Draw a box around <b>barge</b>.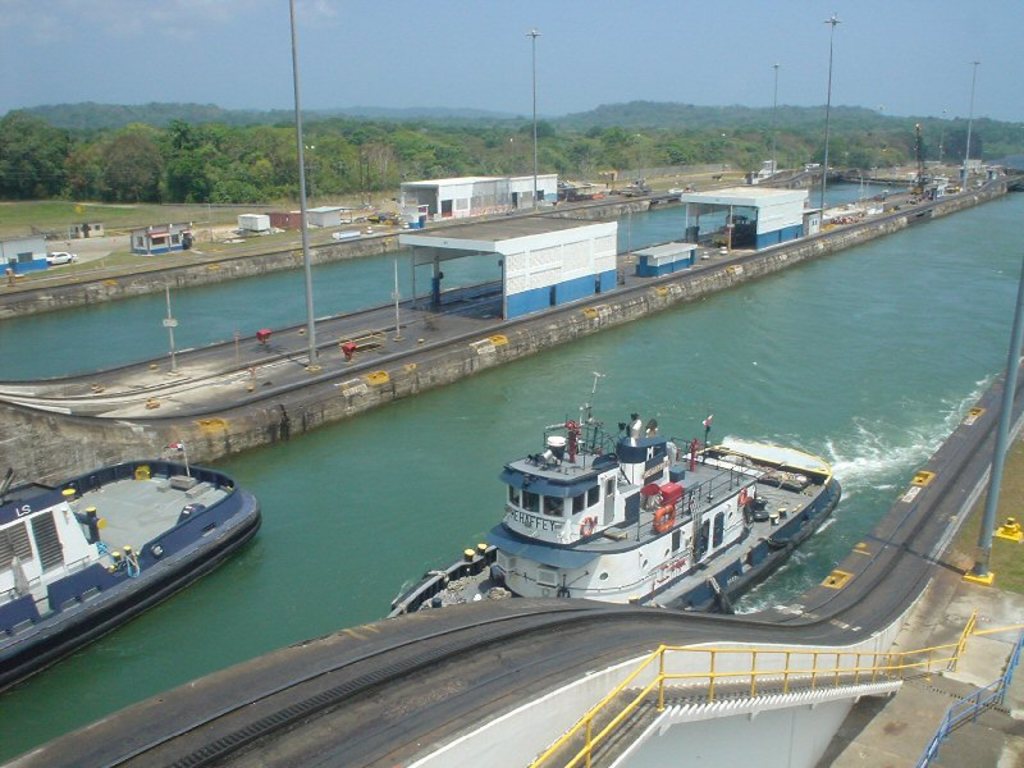
bbox=[0, 458, 261, 692].
